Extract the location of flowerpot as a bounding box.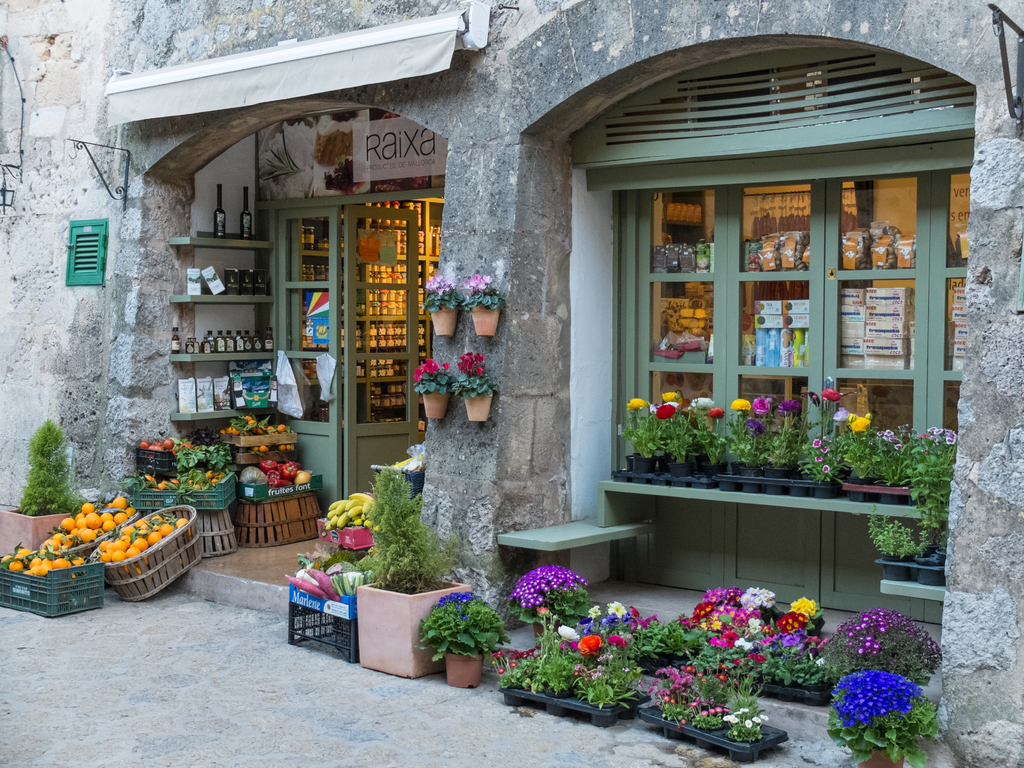
left=0, top=504, right=75, bottom=558.
